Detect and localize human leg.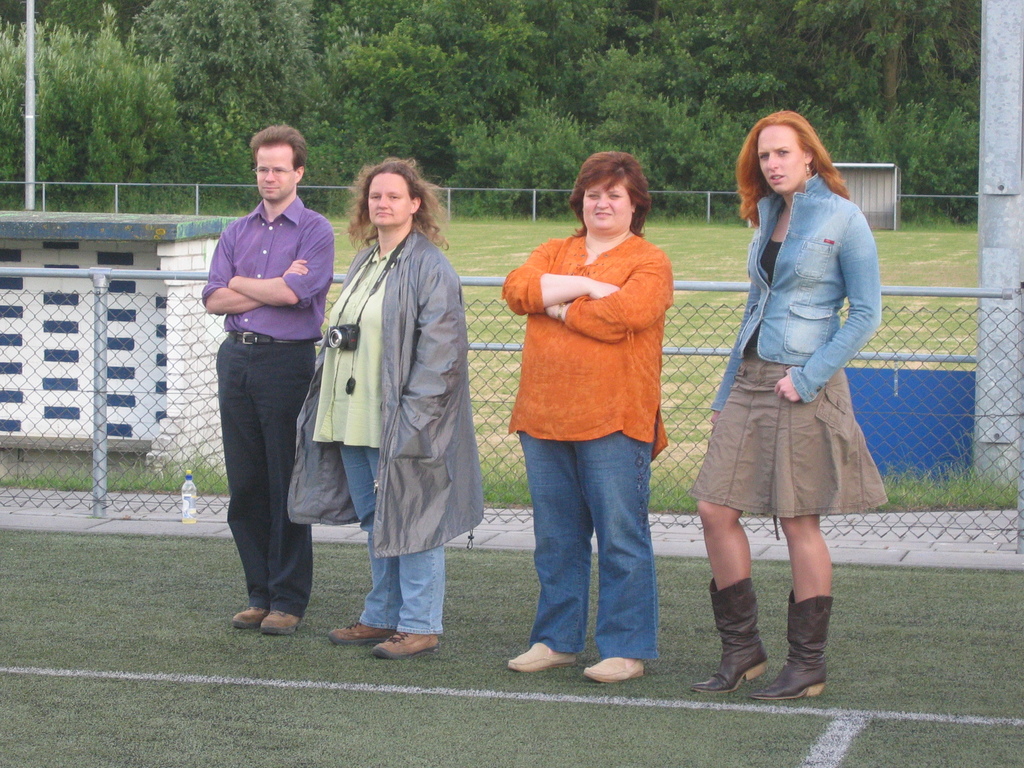
Localized at detection(556, 422, 655, 688).
